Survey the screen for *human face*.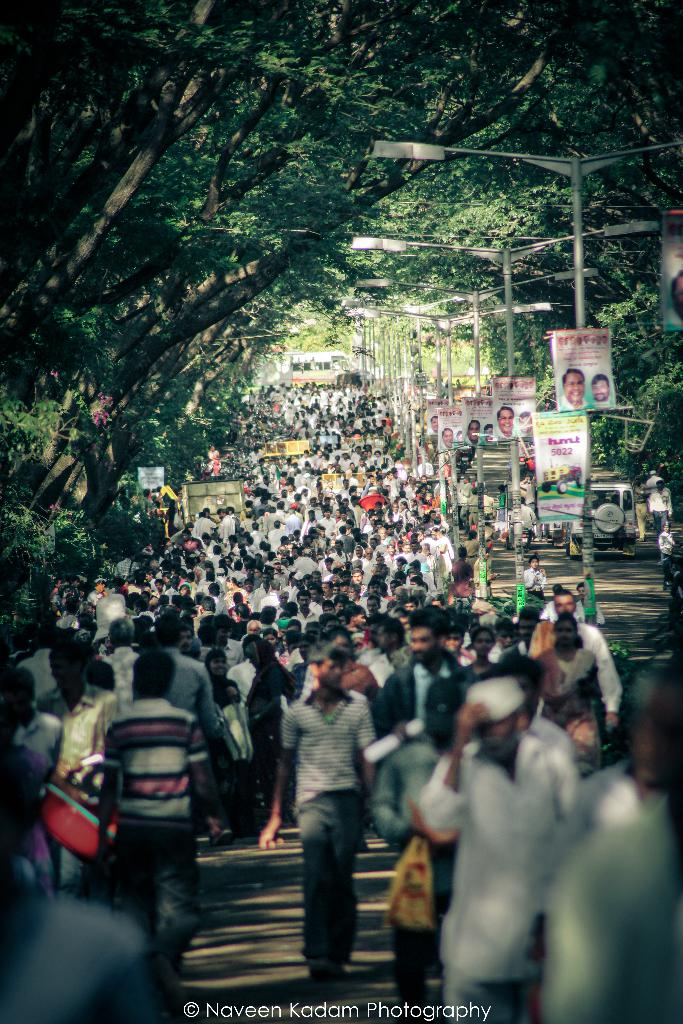
Survey found: box=[409, 628, 438, 659].
